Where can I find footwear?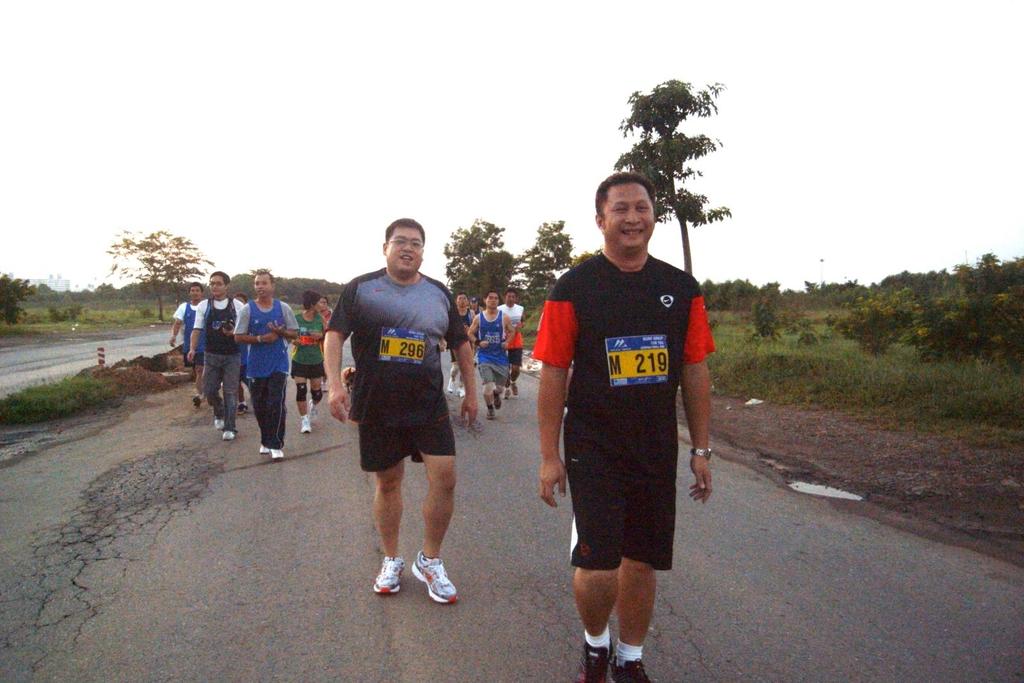
You can find it at BBox(572, 632, 612, 682).
